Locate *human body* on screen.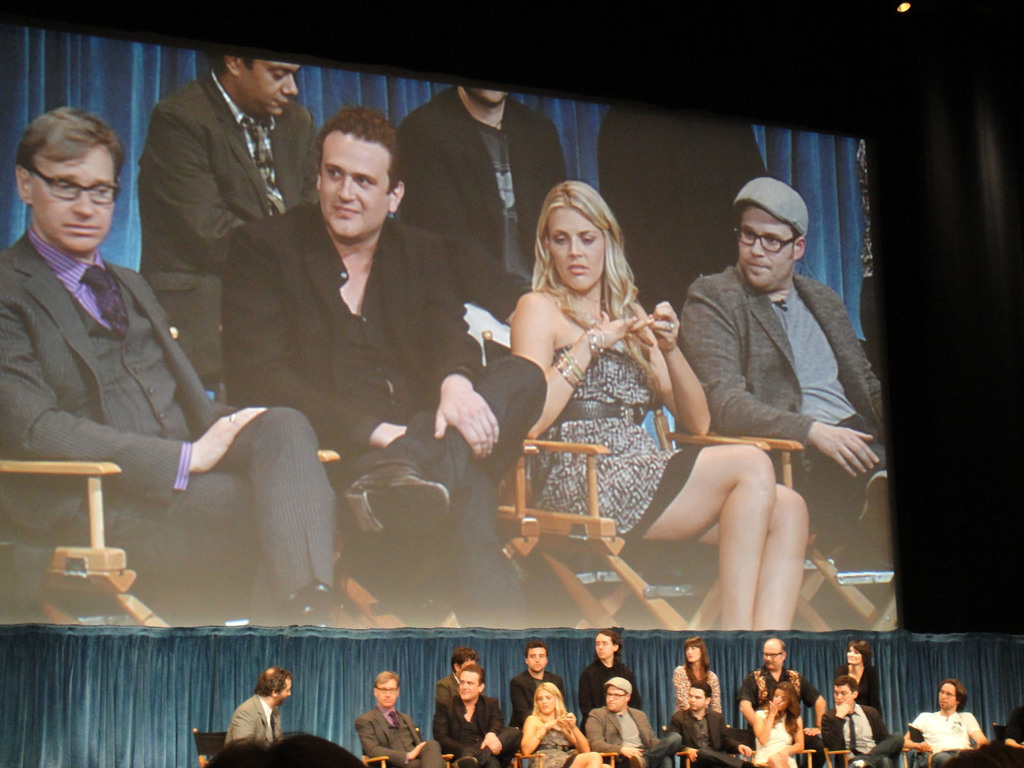
On screen at bbox=[355, 701, 439, 767].
